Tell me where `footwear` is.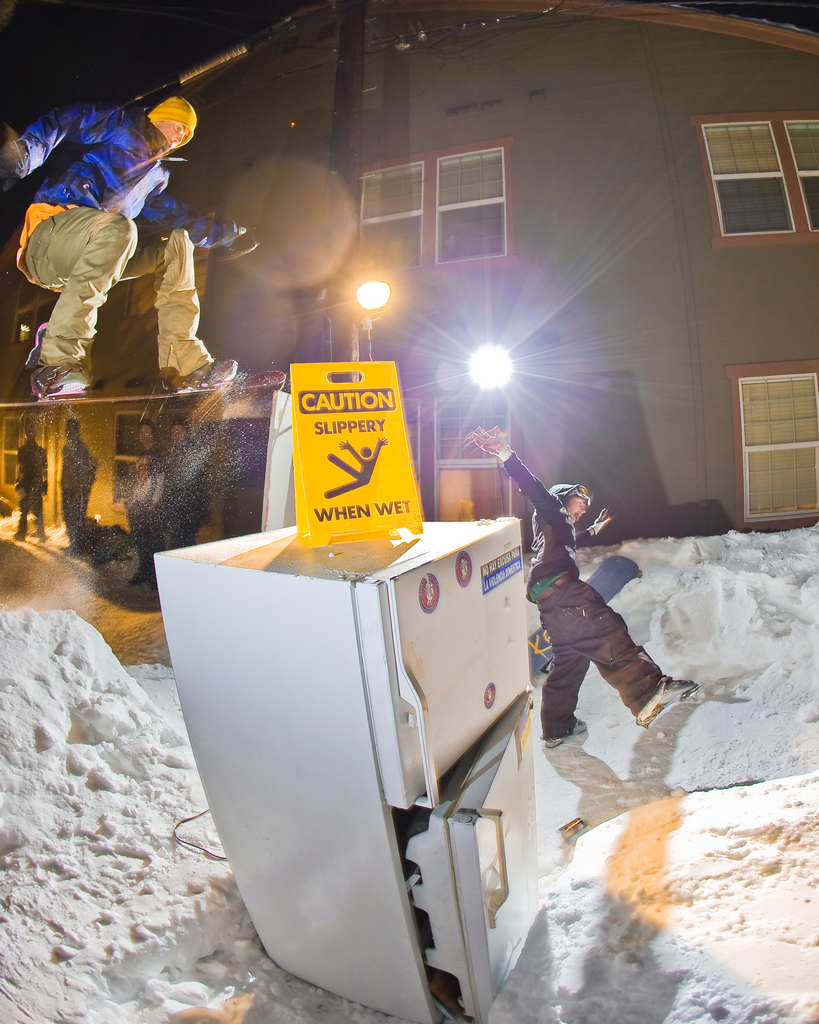
`footwear` is at crop(165, 351, 241, 393).
